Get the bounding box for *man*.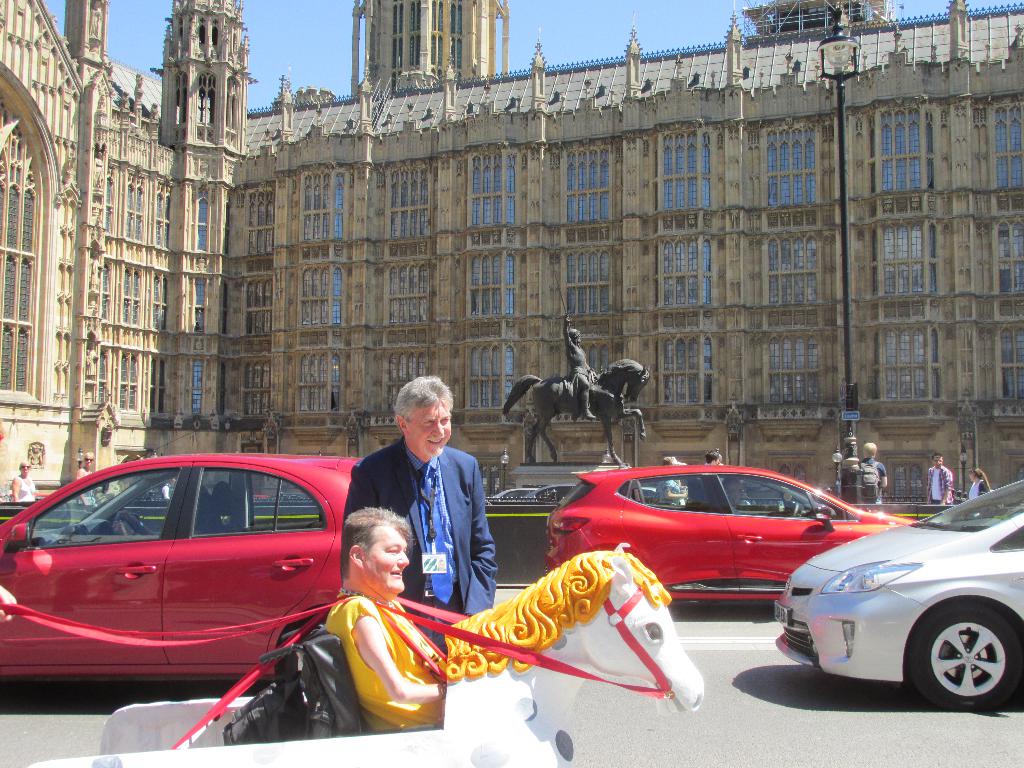
l=355, t=396, r=511, b=606.
